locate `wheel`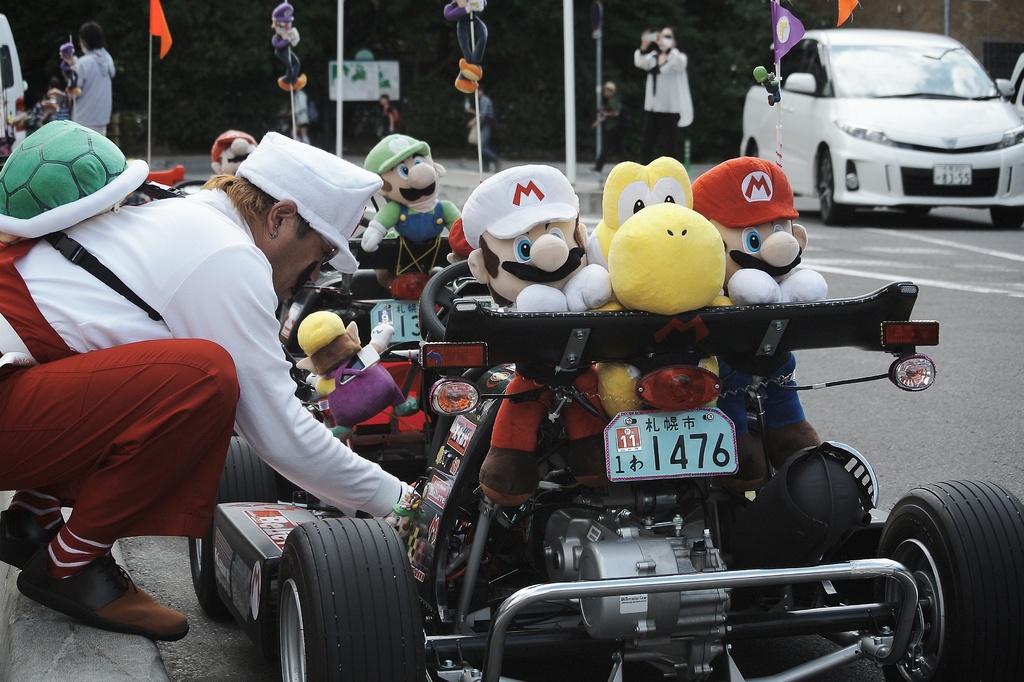
{"x1": 266, "y1": 510, "x2": 437, "y2": 681}
